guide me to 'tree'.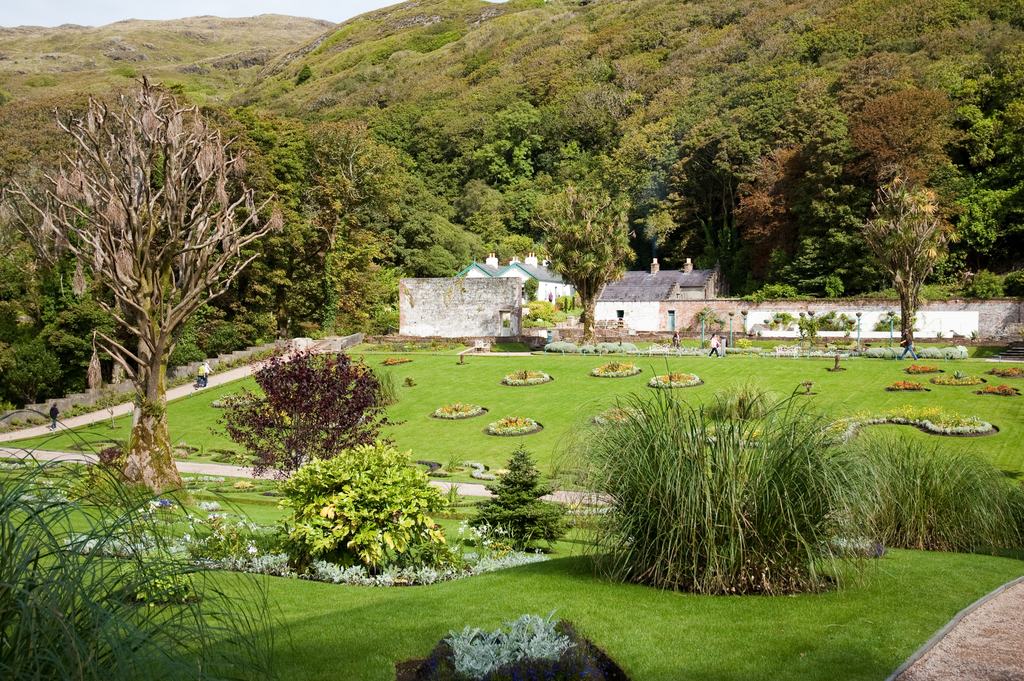
Guidance: bbox(0, 62, 290, 507).
